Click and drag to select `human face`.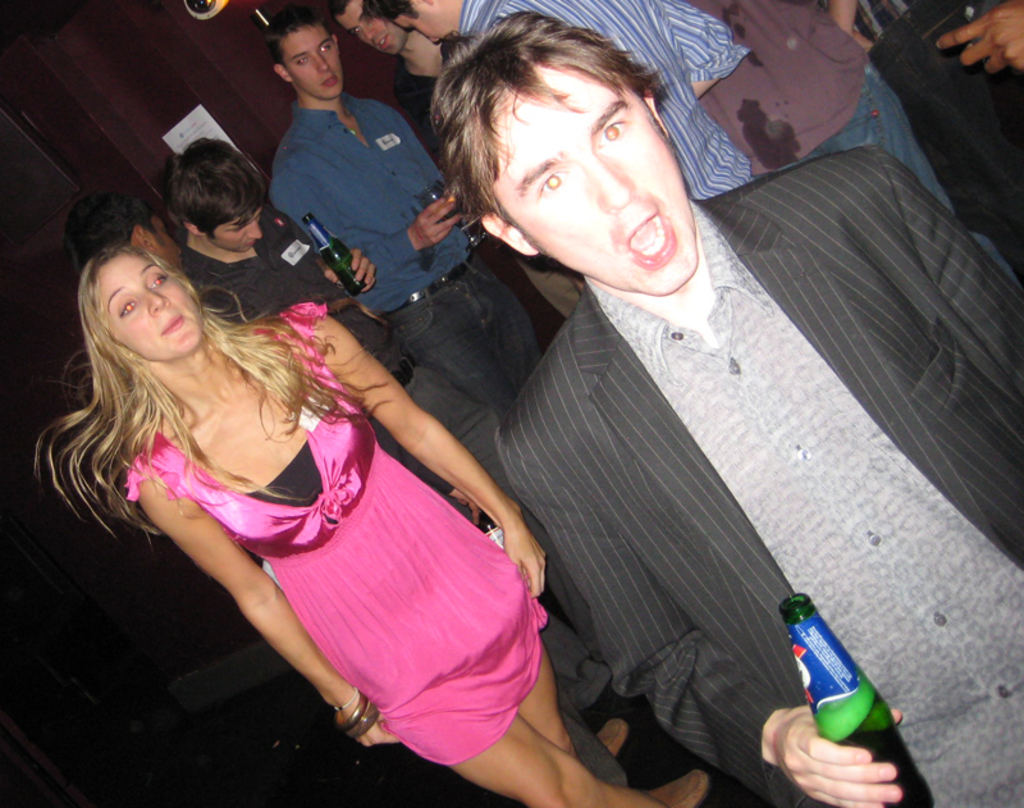
Selection: crop(221, 206, 260, 247).
